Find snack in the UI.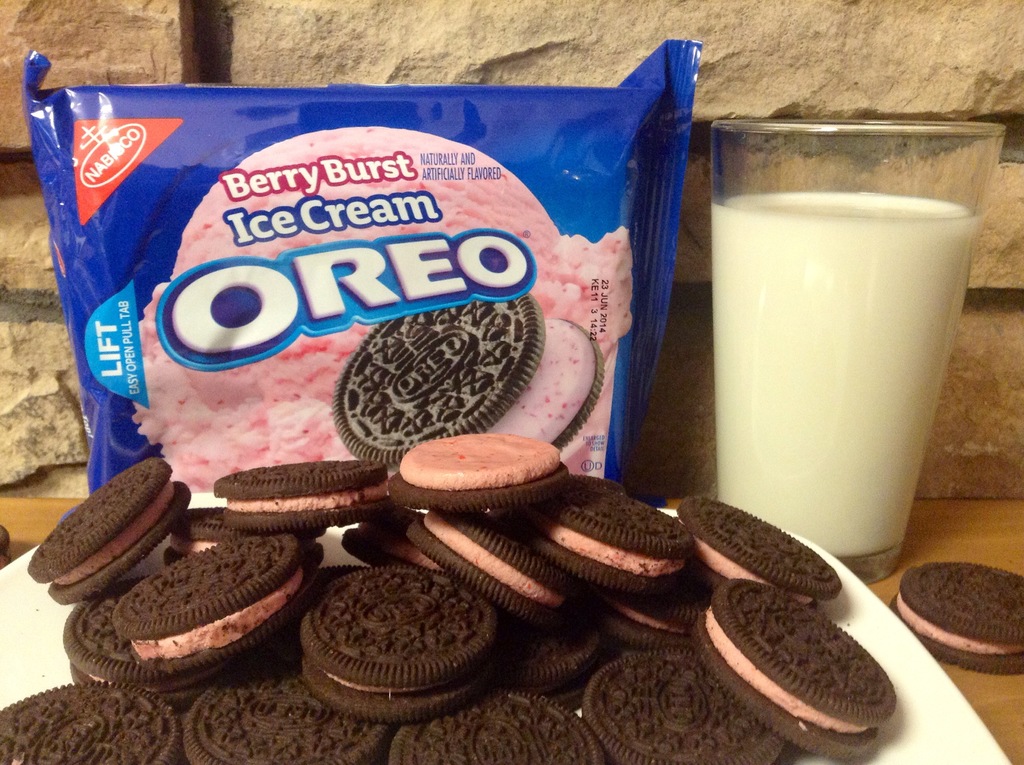
UI element at [333, 290, 605, 469].
